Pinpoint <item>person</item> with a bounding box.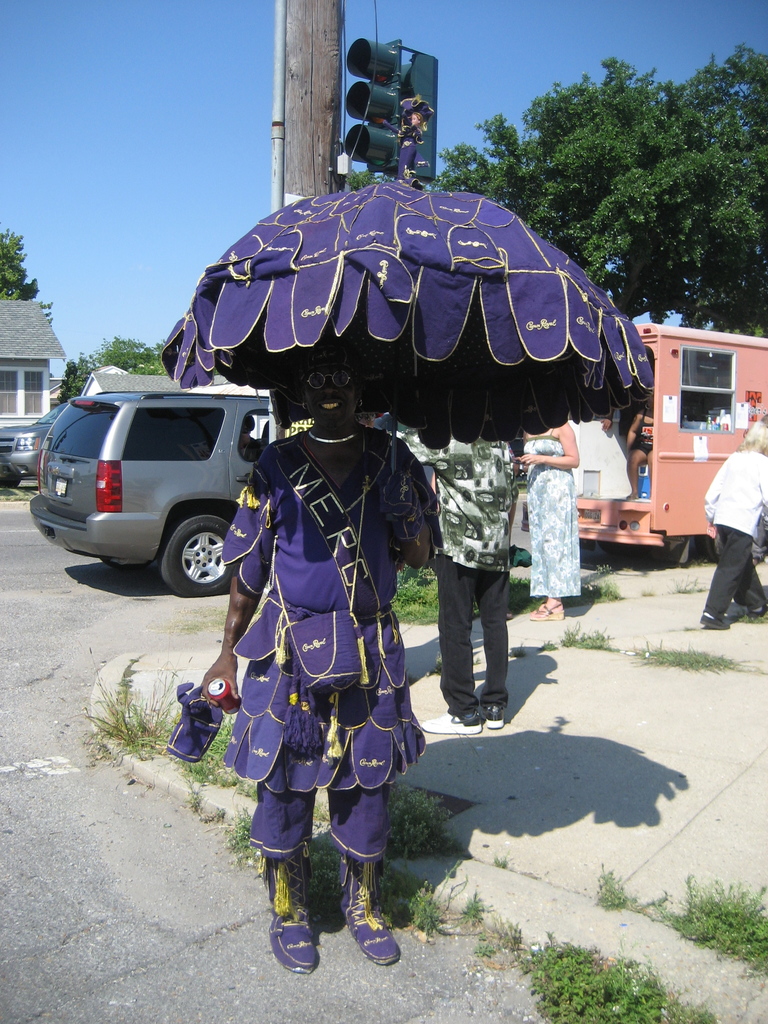
390 420 520 735.
